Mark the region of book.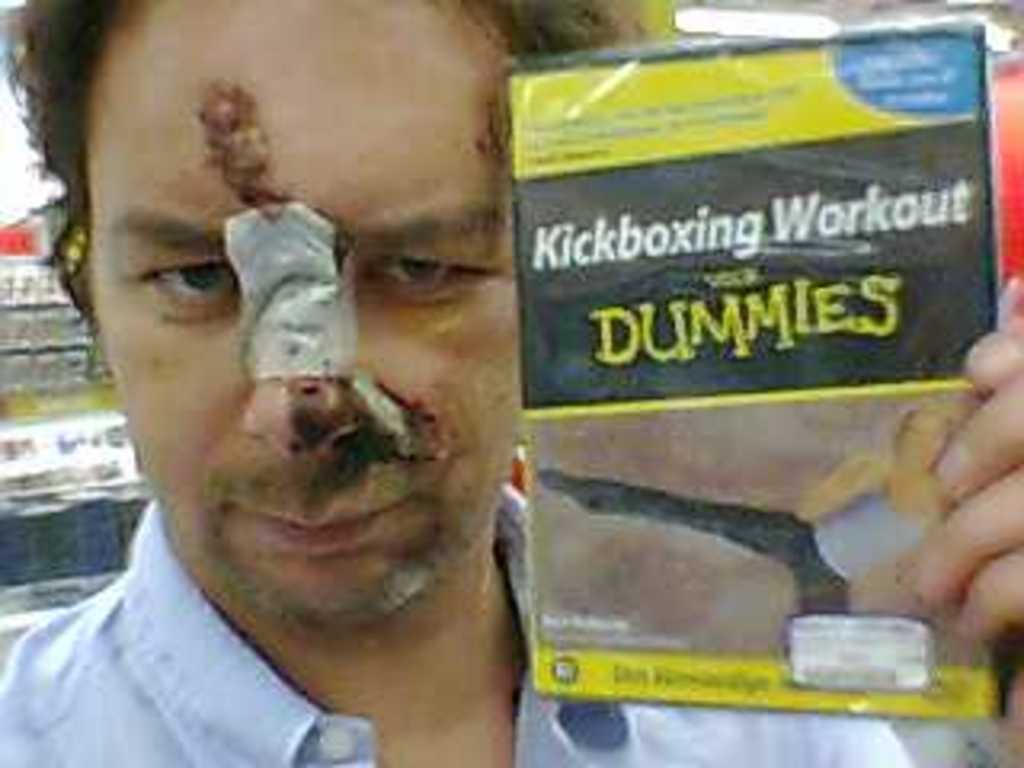
Region: select_region(499, 22, 992, 717).
